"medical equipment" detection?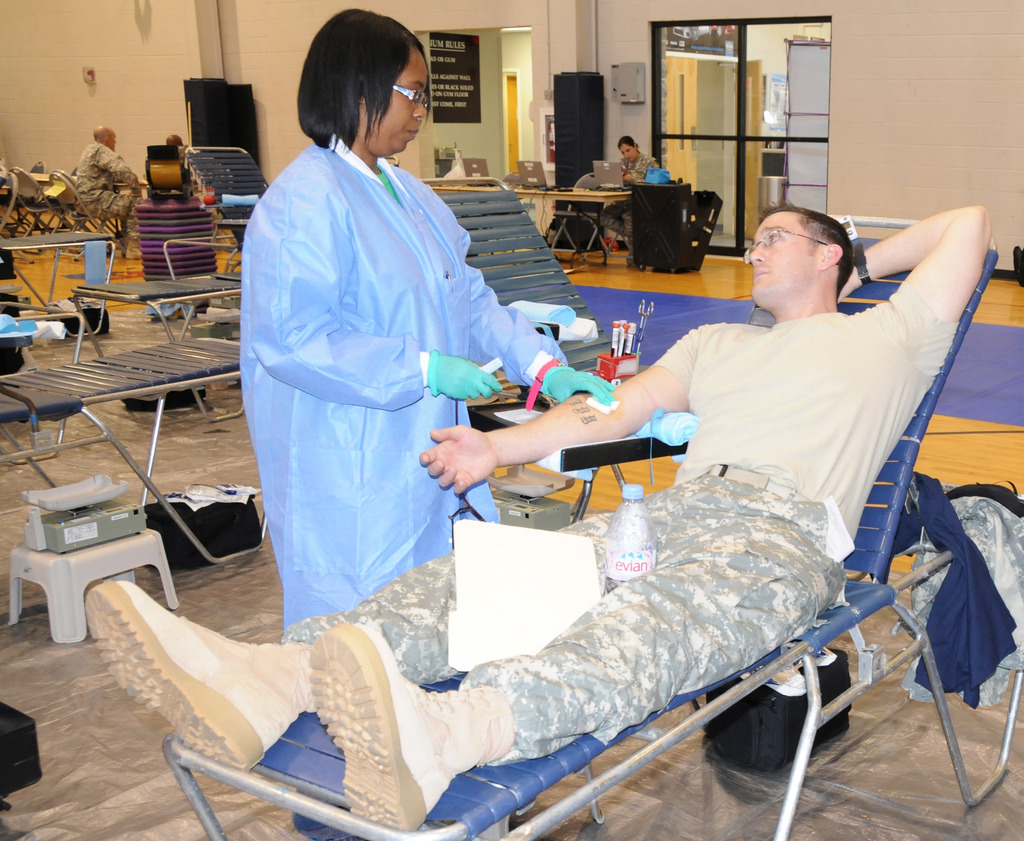
77,268,243,351
